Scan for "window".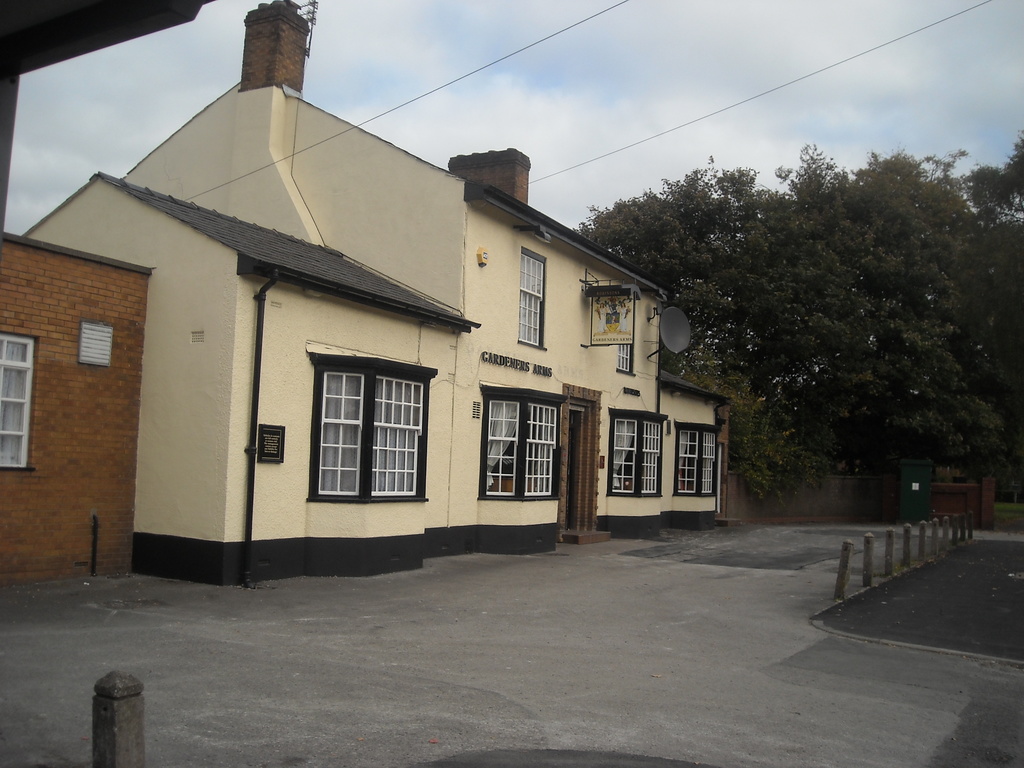
Scan result: 481, 396, 559, 506.
